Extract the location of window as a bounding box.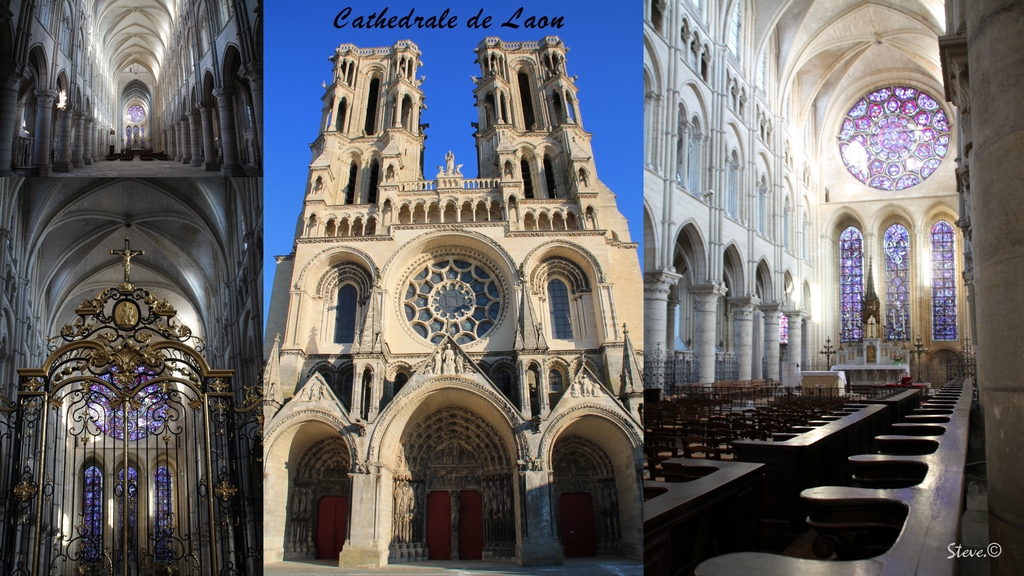
(left=291, top=246, right=380, bottom=346).
